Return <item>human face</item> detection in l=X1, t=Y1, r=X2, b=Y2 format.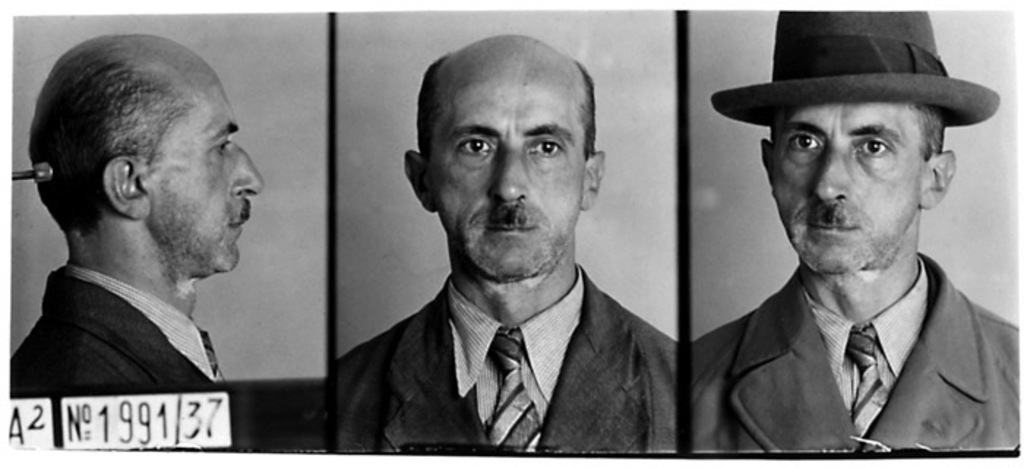
l=139, t=70, r=265, b=272.
